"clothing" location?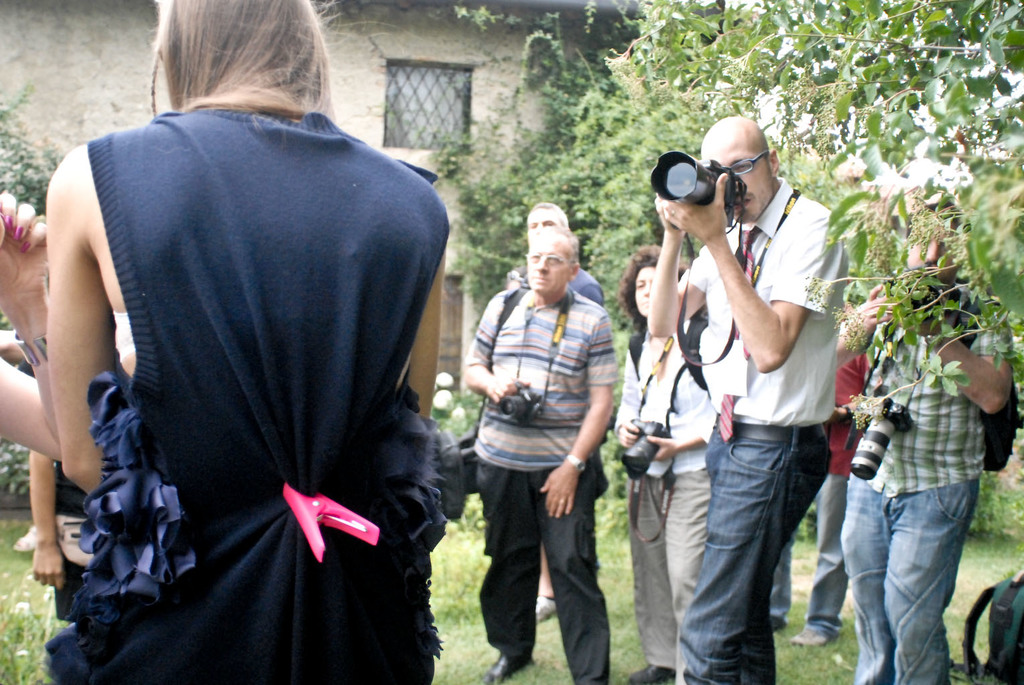
locate(475, 277, 622, 684)
